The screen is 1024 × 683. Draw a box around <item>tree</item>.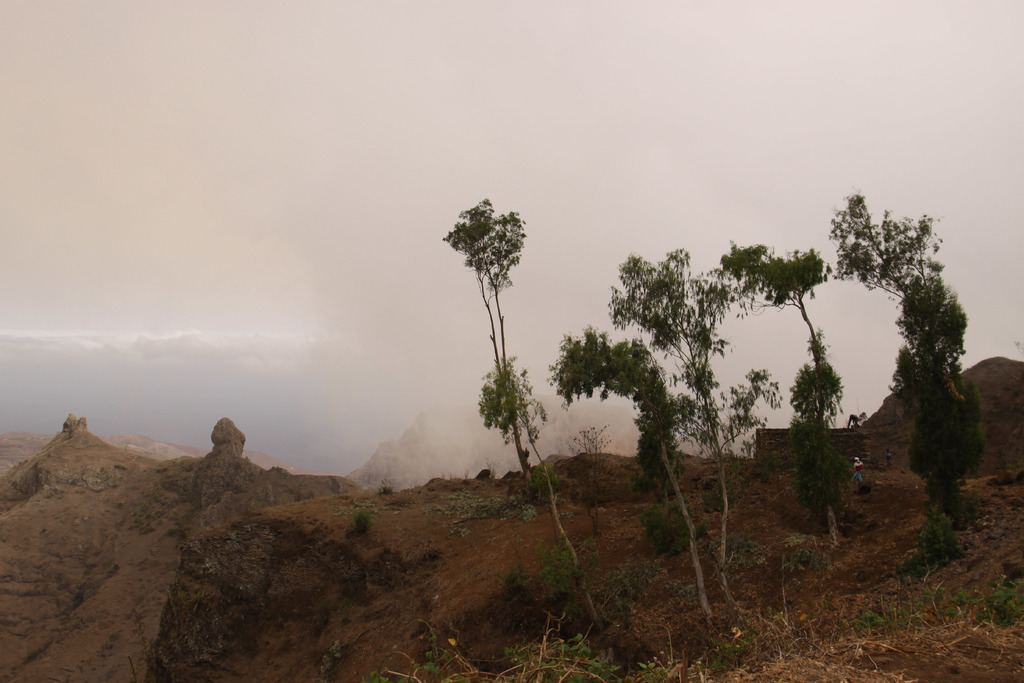
l=432, t=192, r=611, b=664.
